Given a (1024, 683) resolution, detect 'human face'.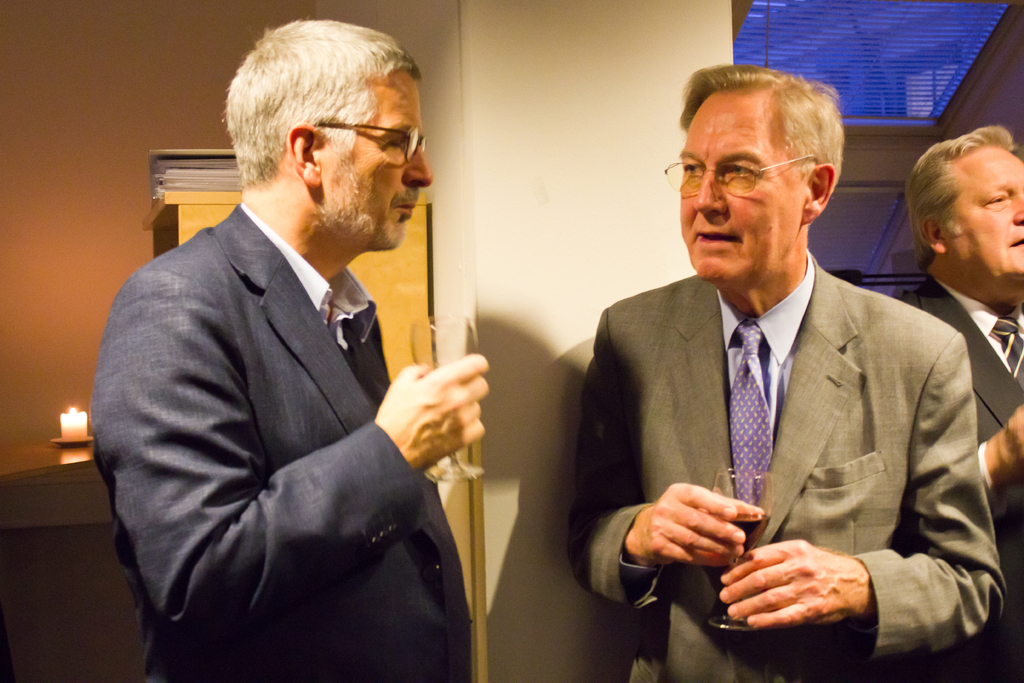
<box>316,75,432,254</box>.
